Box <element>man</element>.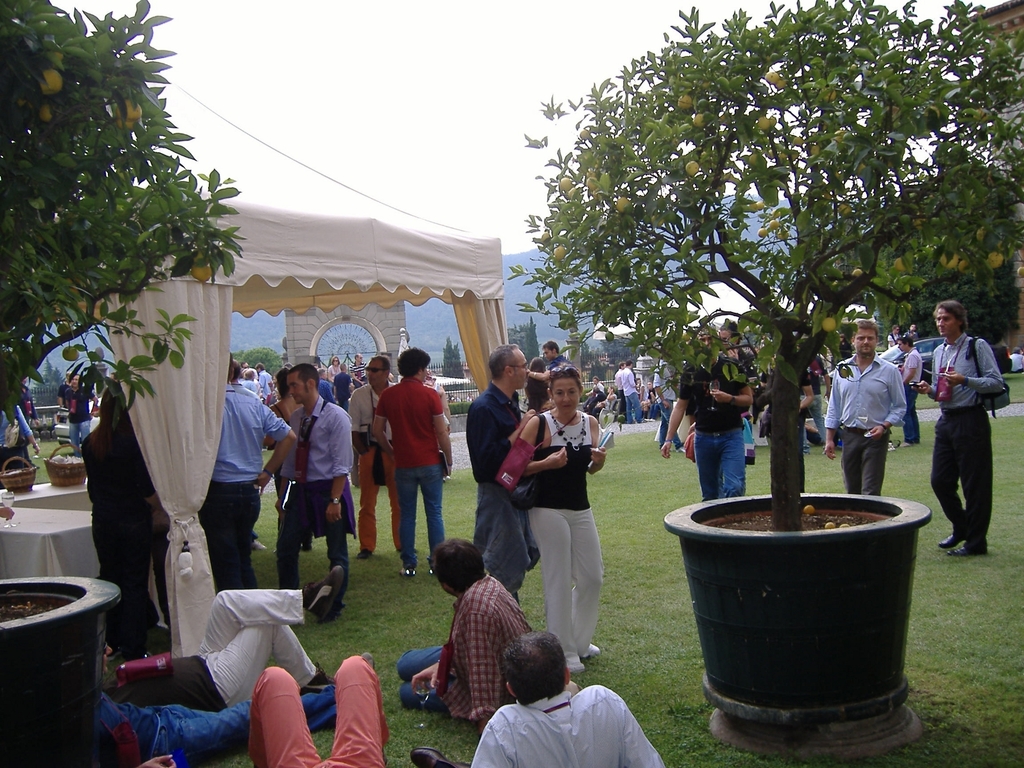
655,322,757,503.
